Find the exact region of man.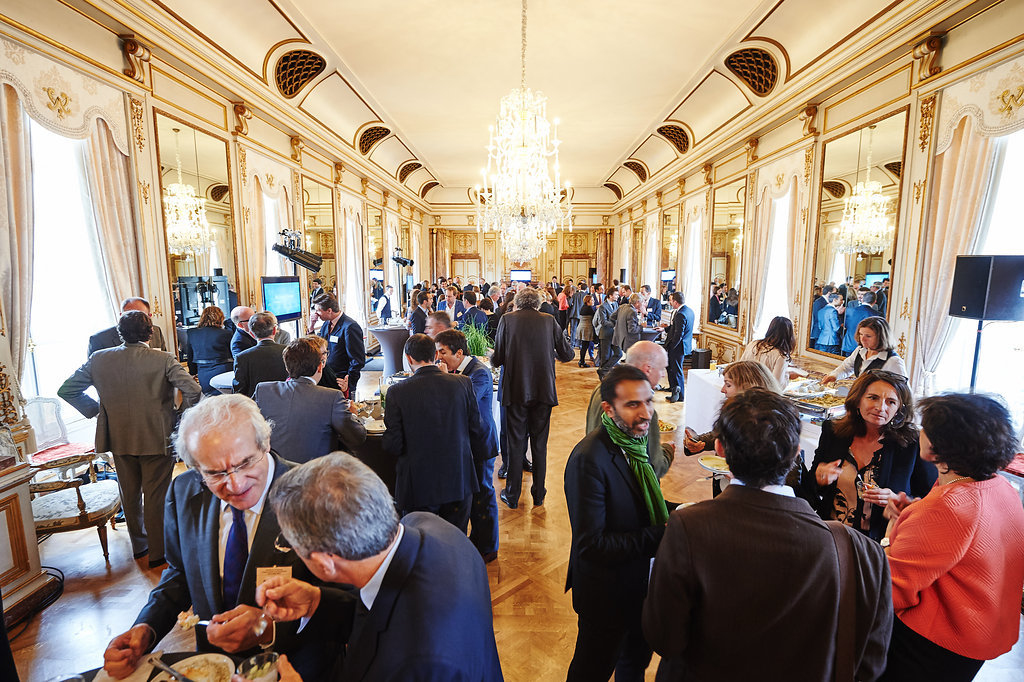
Exact region: 310,276,324,312.
